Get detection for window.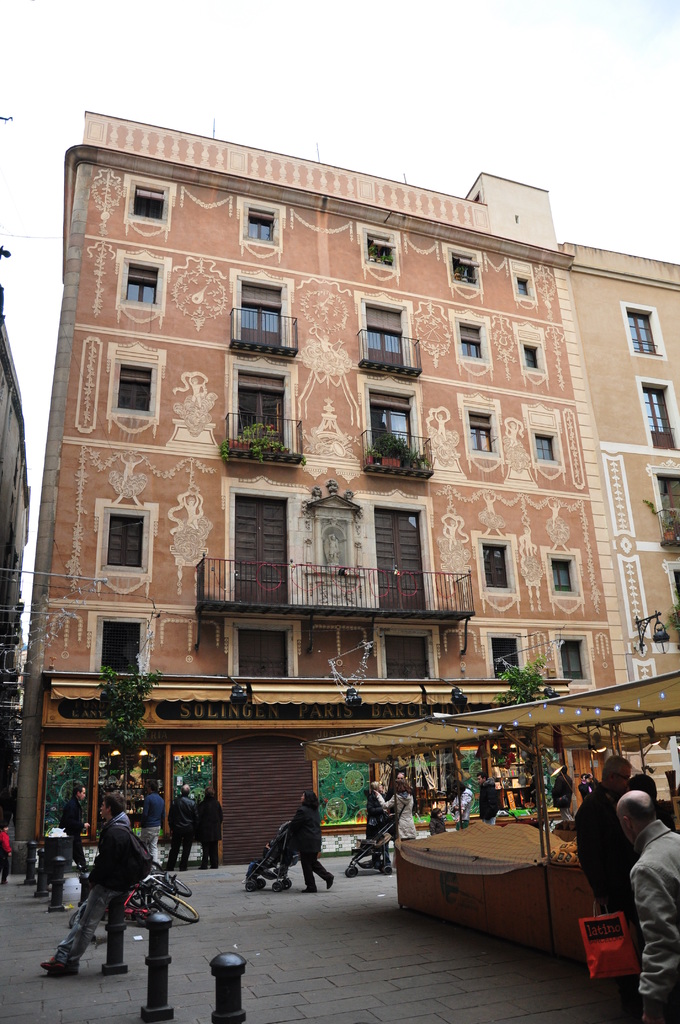
Detection: select_region(105, 350, 165, 424).
